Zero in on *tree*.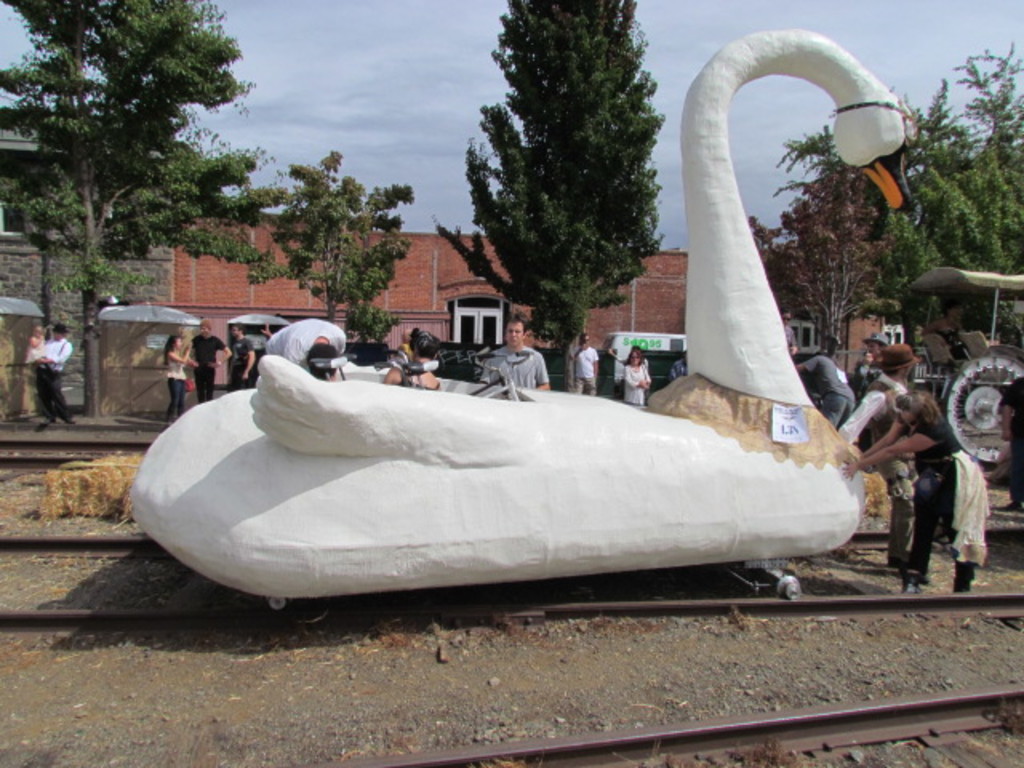
Zeroed in: 0:0:254:421.
